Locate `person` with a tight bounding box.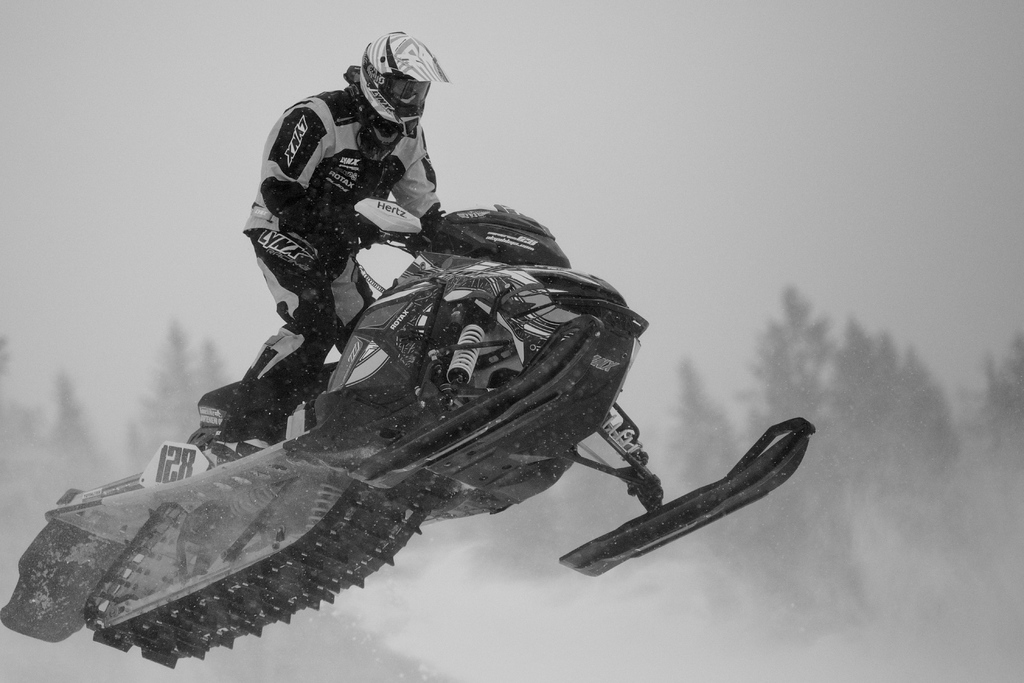
region(243, 16, 453, 426).
